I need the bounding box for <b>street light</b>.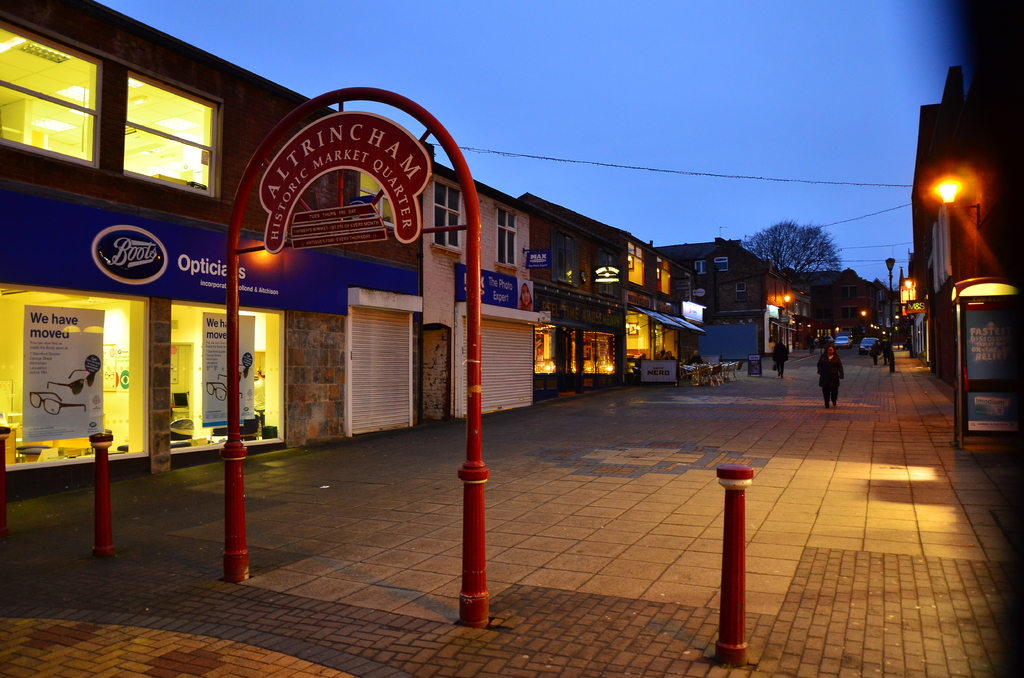
Here it is: [786, 291, 791, 352].
